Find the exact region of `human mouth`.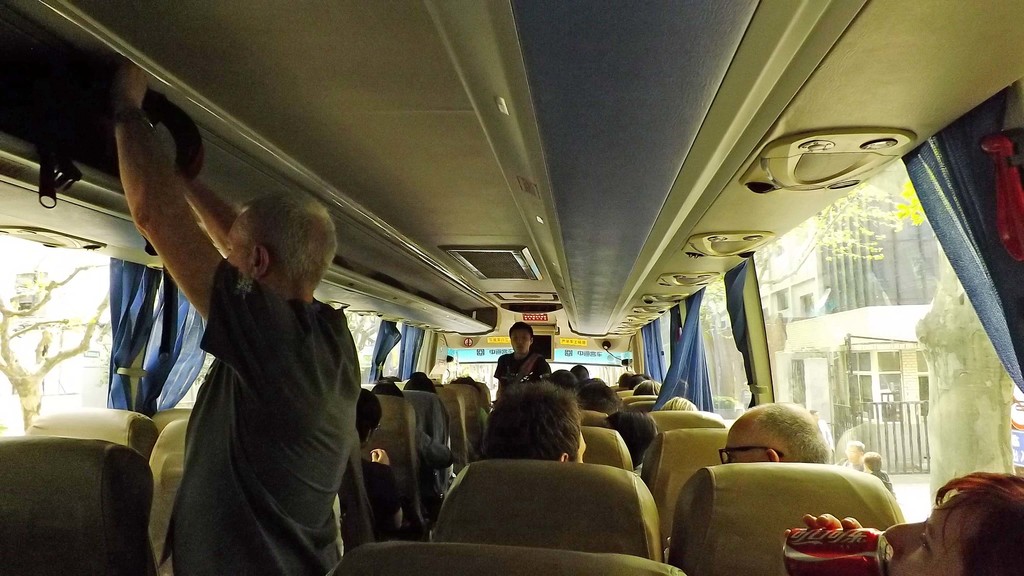
Exact region: detection(517, 344, 525, 349).
